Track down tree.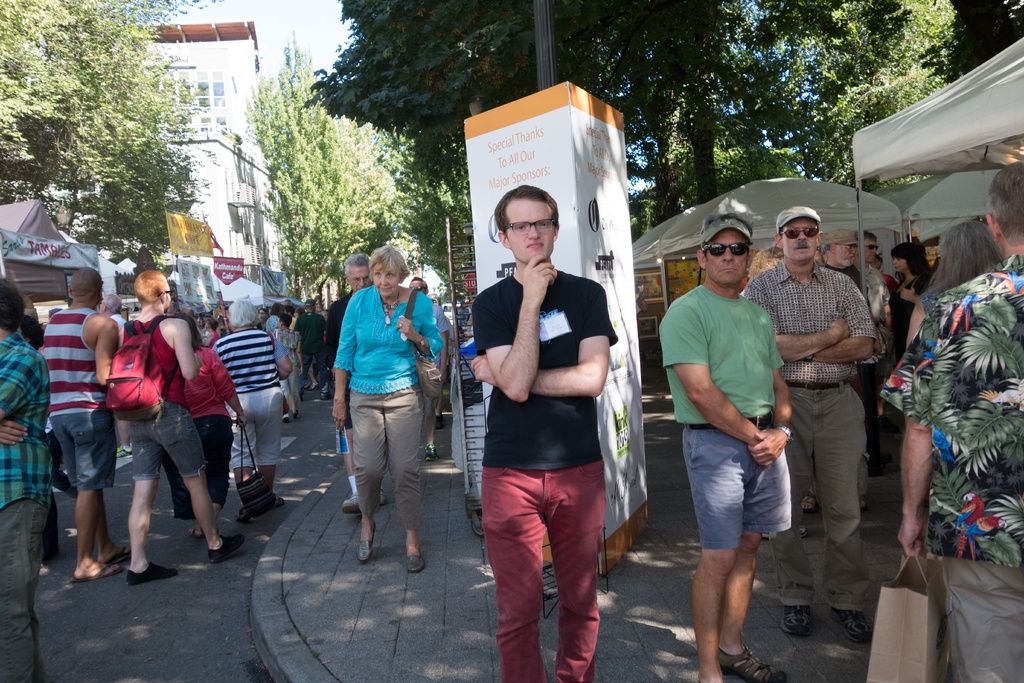
Tracked to 680 0 958 208.
